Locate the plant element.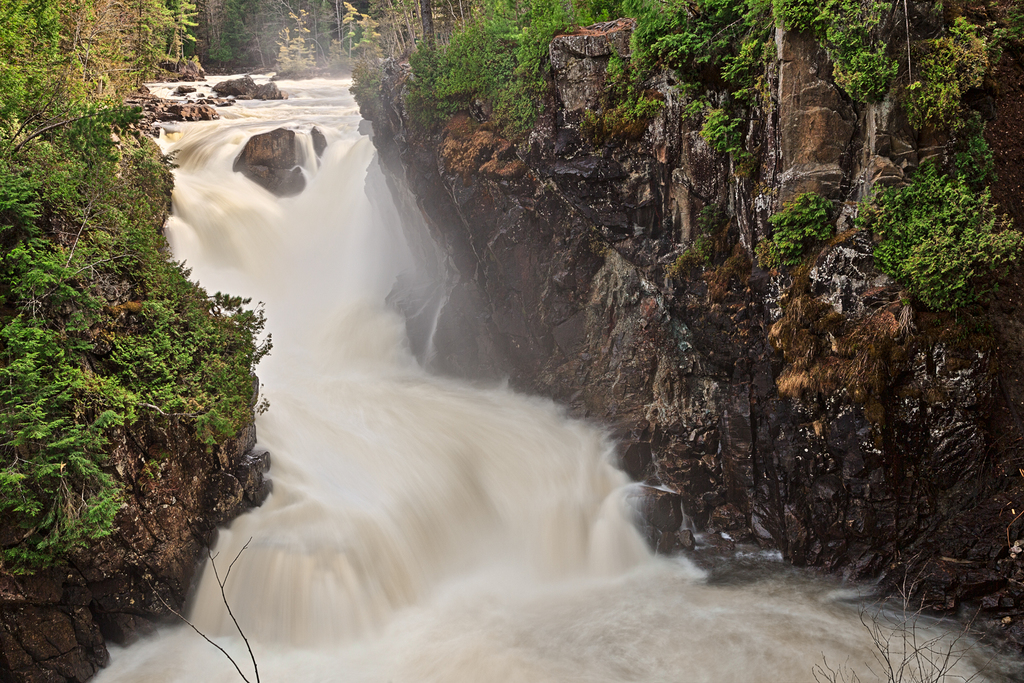
Element bbox: box=[689, 199, 724, 233].
